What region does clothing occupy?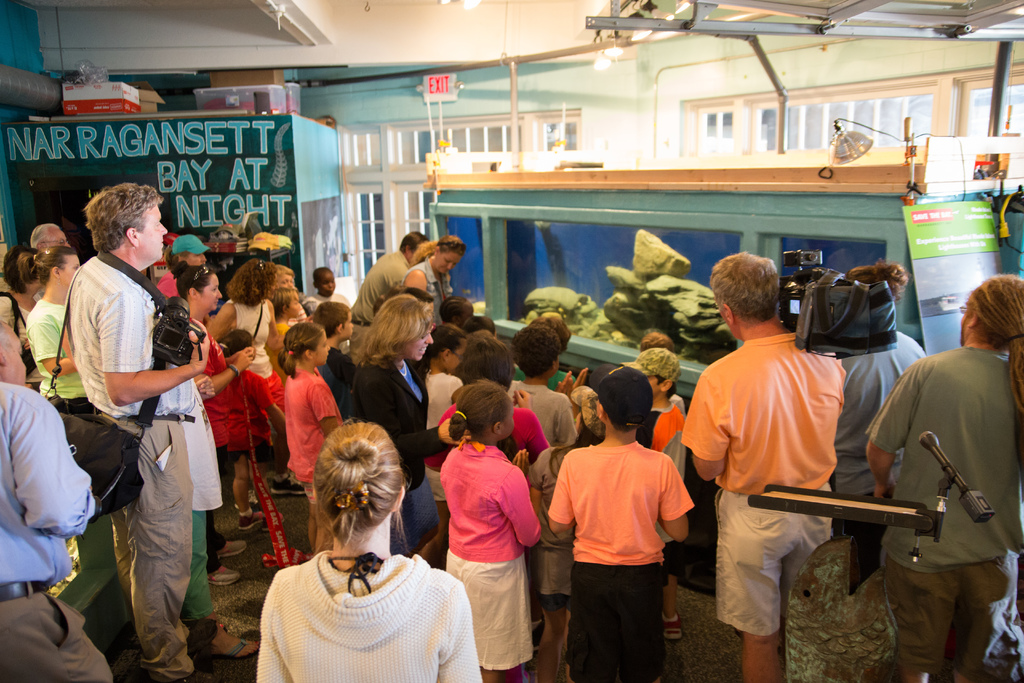
(28,296,102,418).
